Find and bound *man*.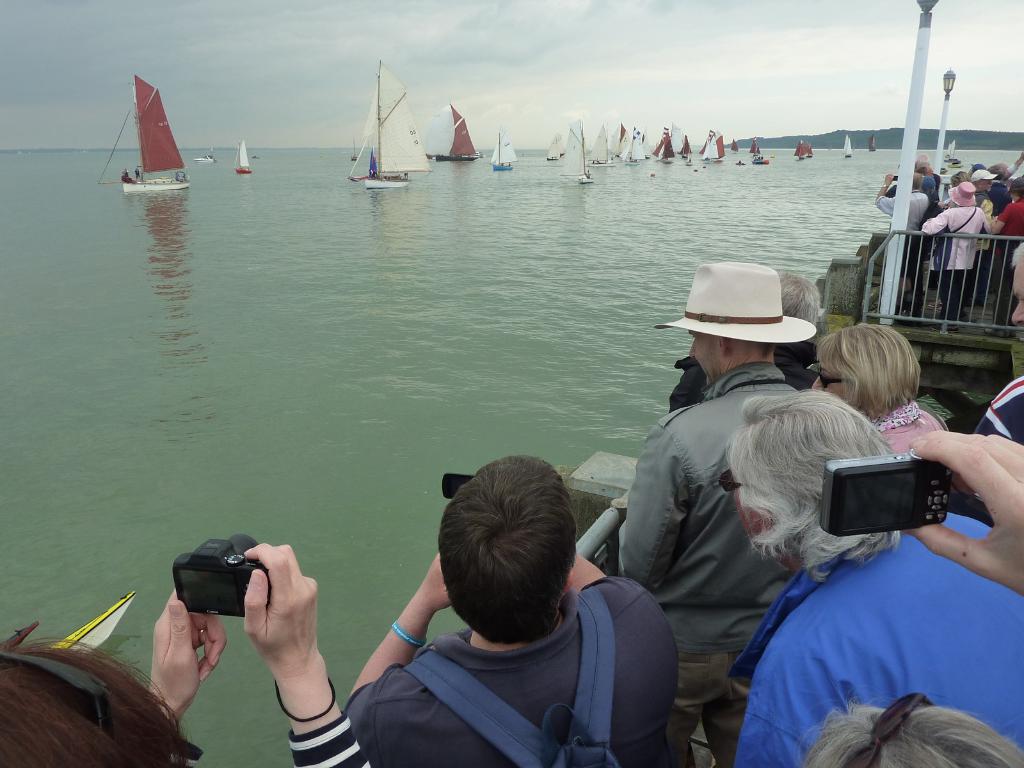
Bound: crop(342, 455, 684, 767).
